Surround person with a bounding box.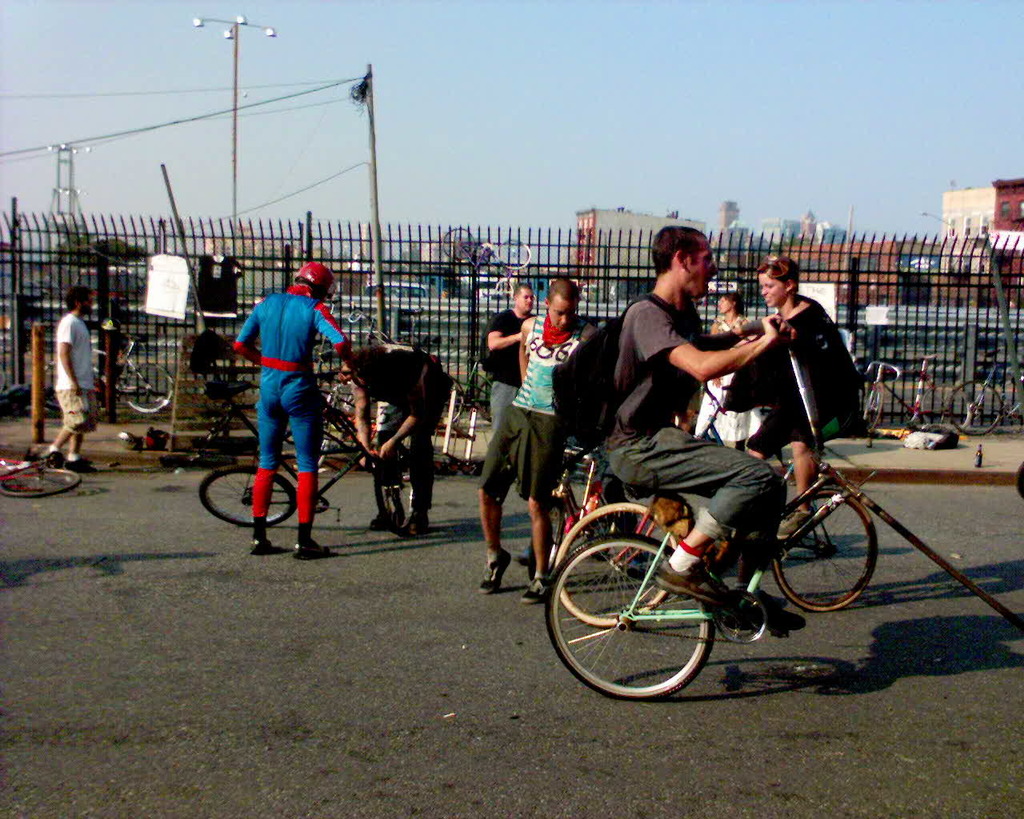
(left=41, top=283, right=101, bottom=473).
